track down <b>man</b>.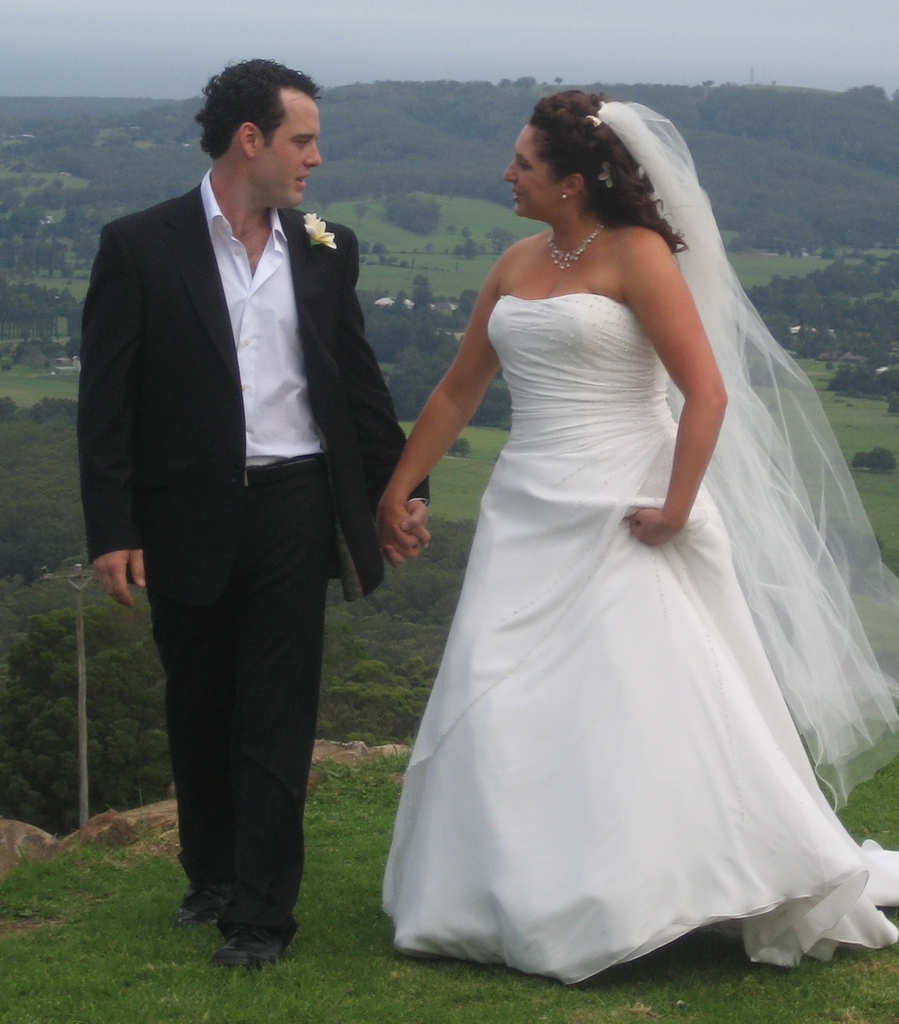
Tracked to locate(80, 54, 405, 971).
